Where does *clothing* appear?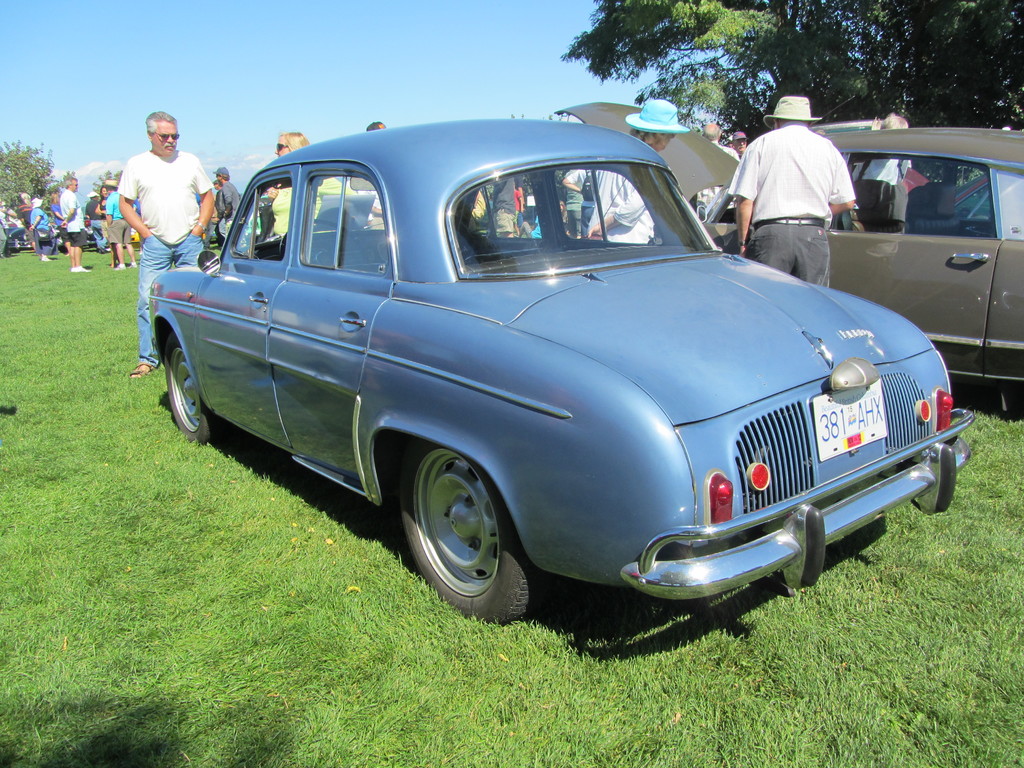
Appears at box=[851, 159, 909, 222].
